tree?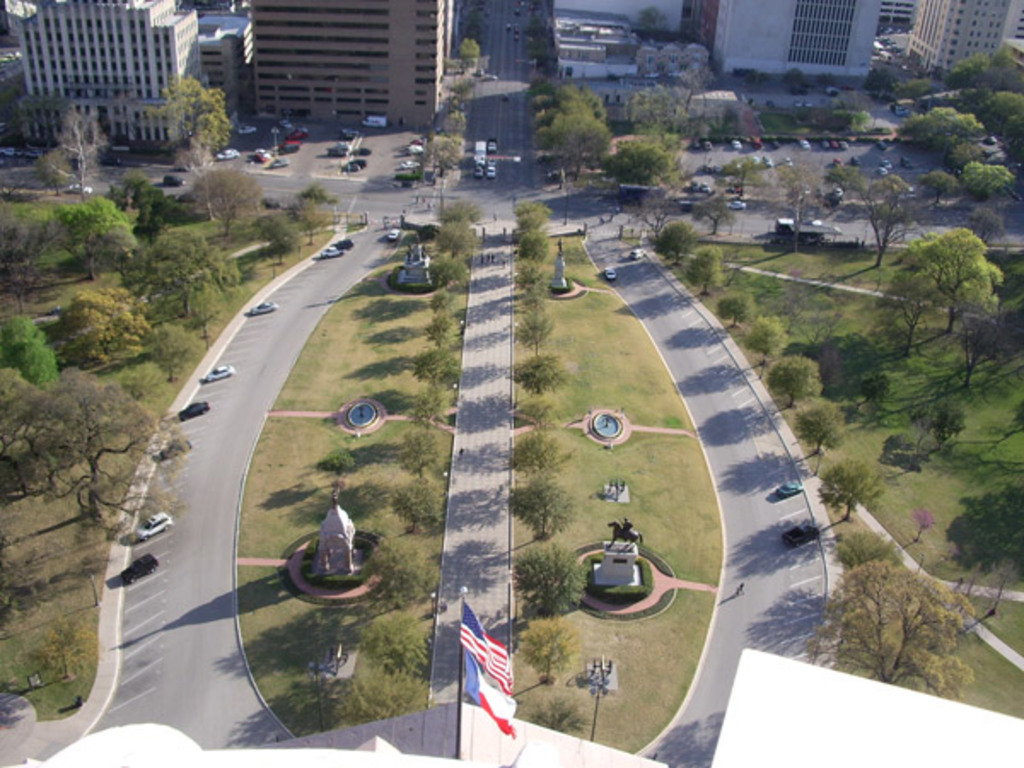
[left=184, top=137, right=261, bottom=244]
